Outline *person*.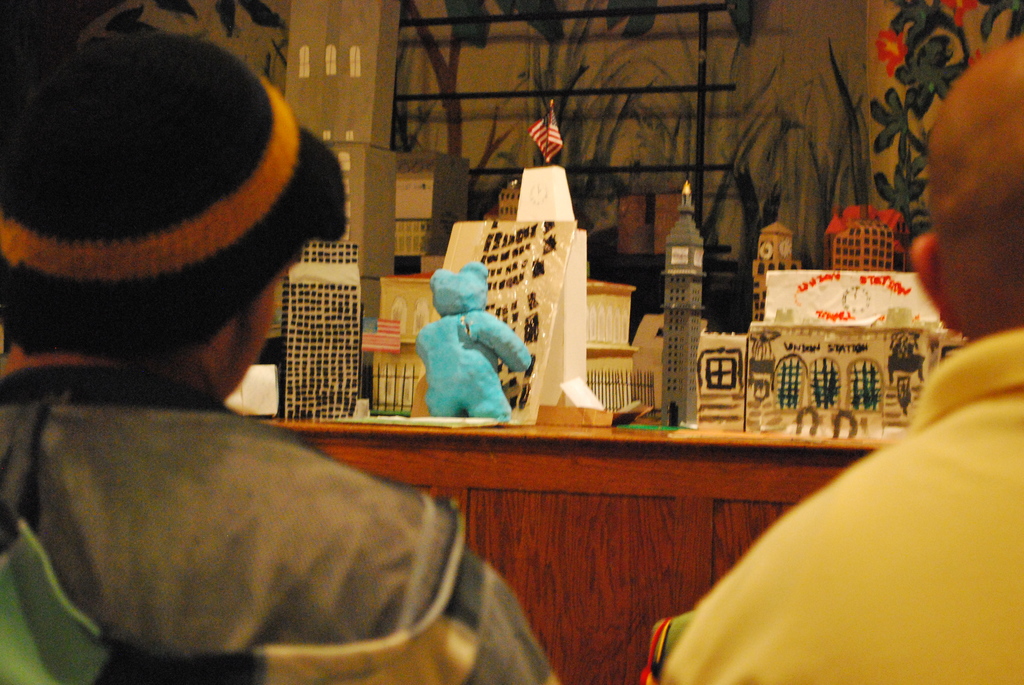
Outline: [x1=0, y1=29, x2=556, y2=684].
